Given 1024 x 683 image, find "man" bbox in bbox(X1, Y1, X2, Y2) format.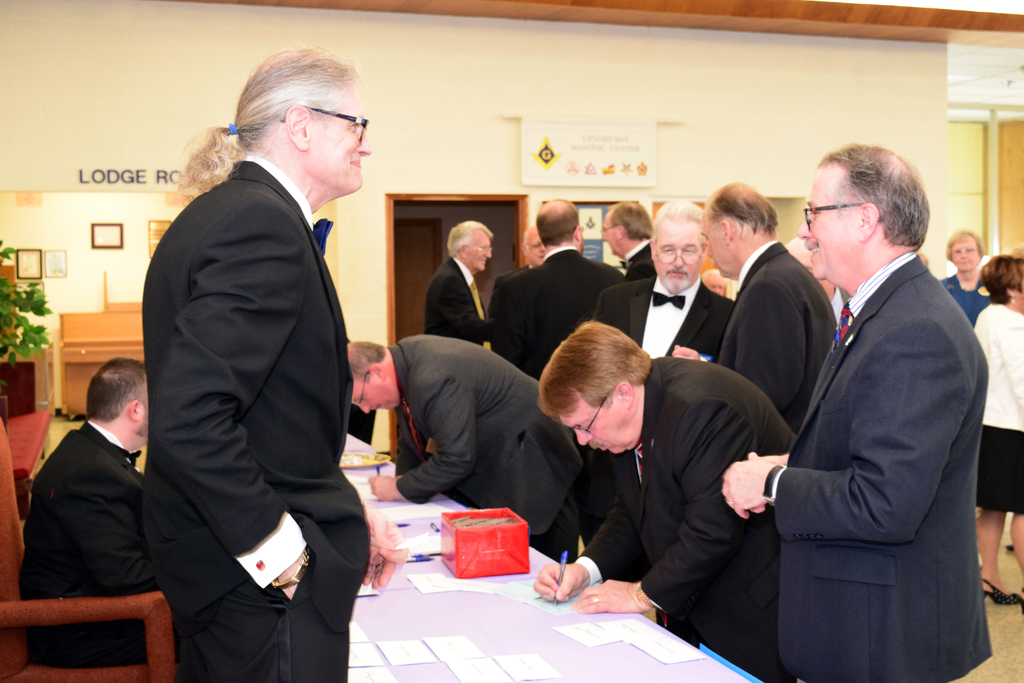
bbox(341, 338, 574, 561).
